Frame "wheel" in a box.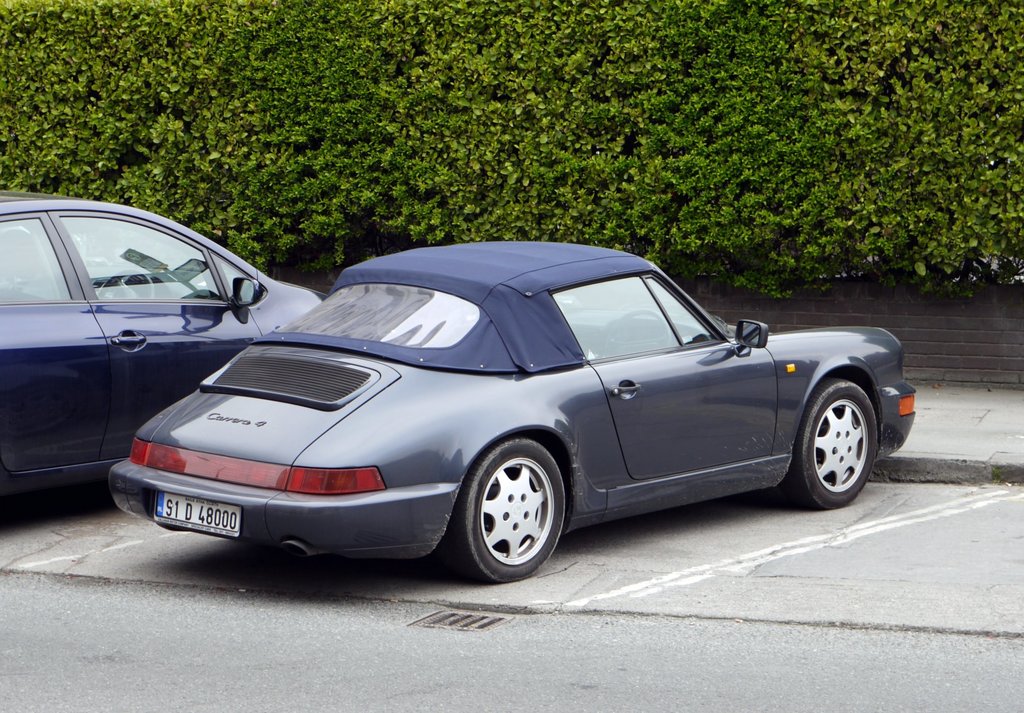
x1=604, y1=307, x2=670, y2=348.
